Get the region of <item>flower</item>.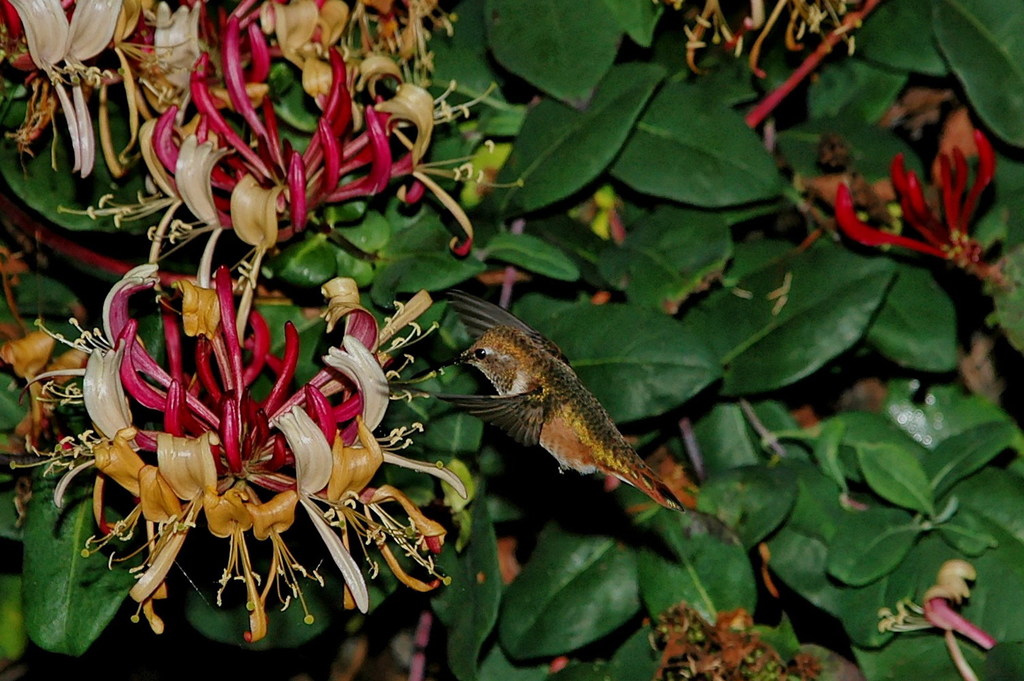
[left=829, top=129, right=995, bottom=266].
